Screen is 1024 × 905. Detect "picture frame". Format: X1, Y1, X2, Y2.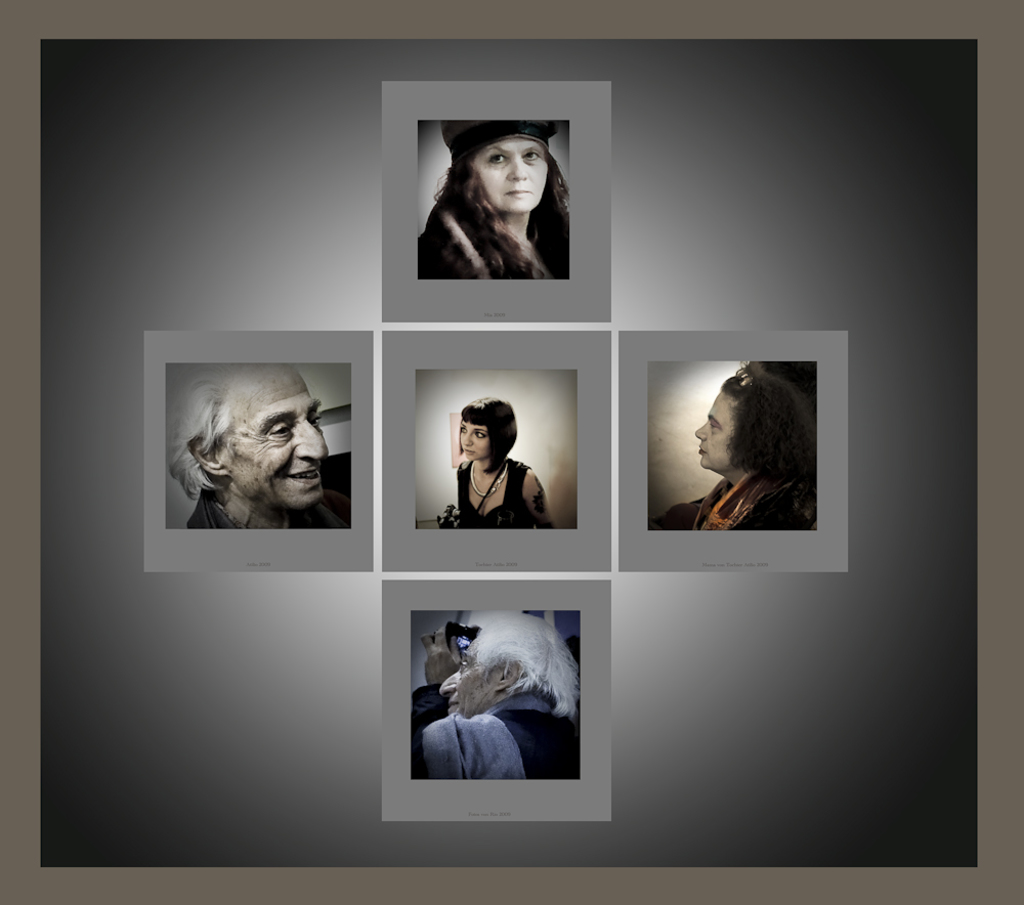
613, 324, 853, 577.
